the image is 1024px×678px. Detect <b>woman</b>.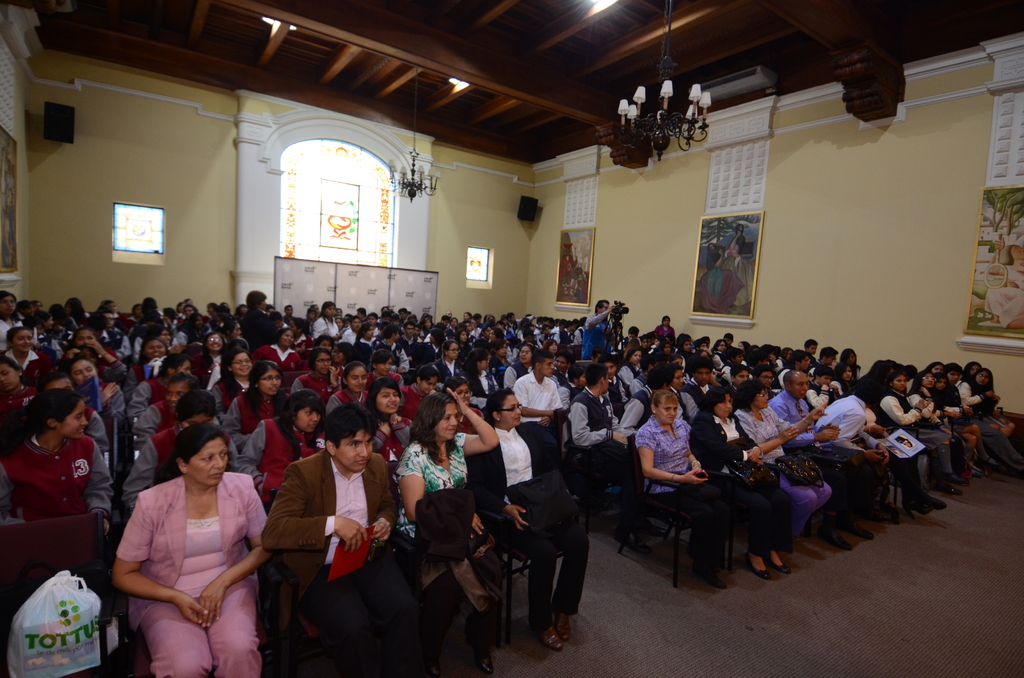
Detection: 392,388,499,672.
